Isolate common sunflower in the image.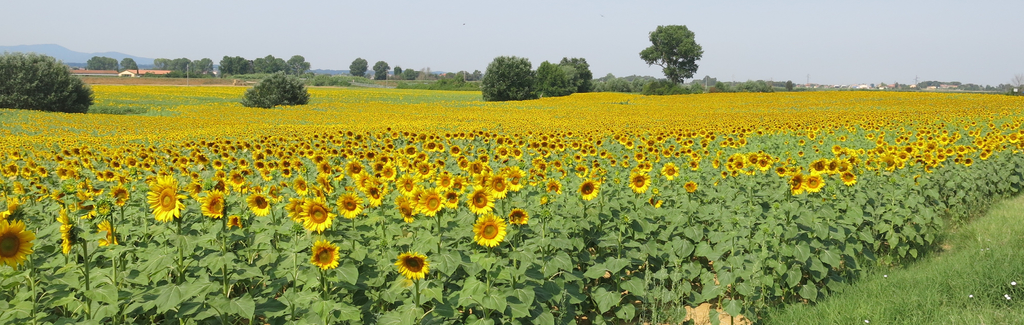
Isolated region: bbox=(199, 190, 228, 223).
